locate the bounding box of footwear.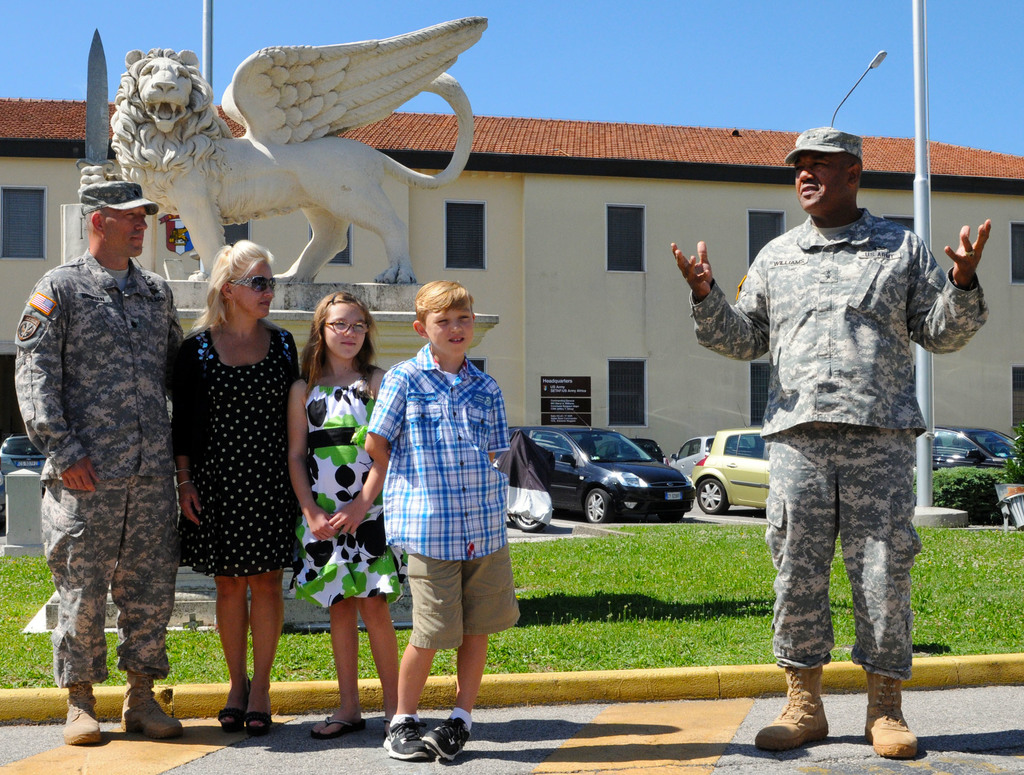
Bounding box: 755, 670, 830, 751.
